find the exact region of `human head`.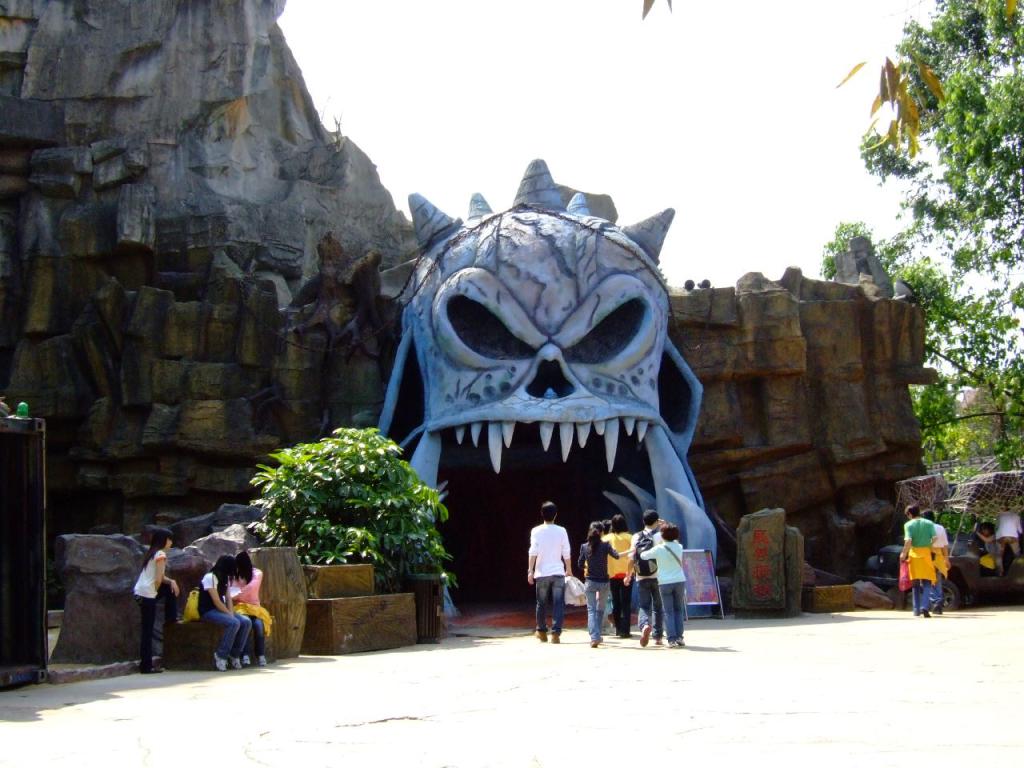
Exact region: (left=538, top=500, right=559, bottom=520).
